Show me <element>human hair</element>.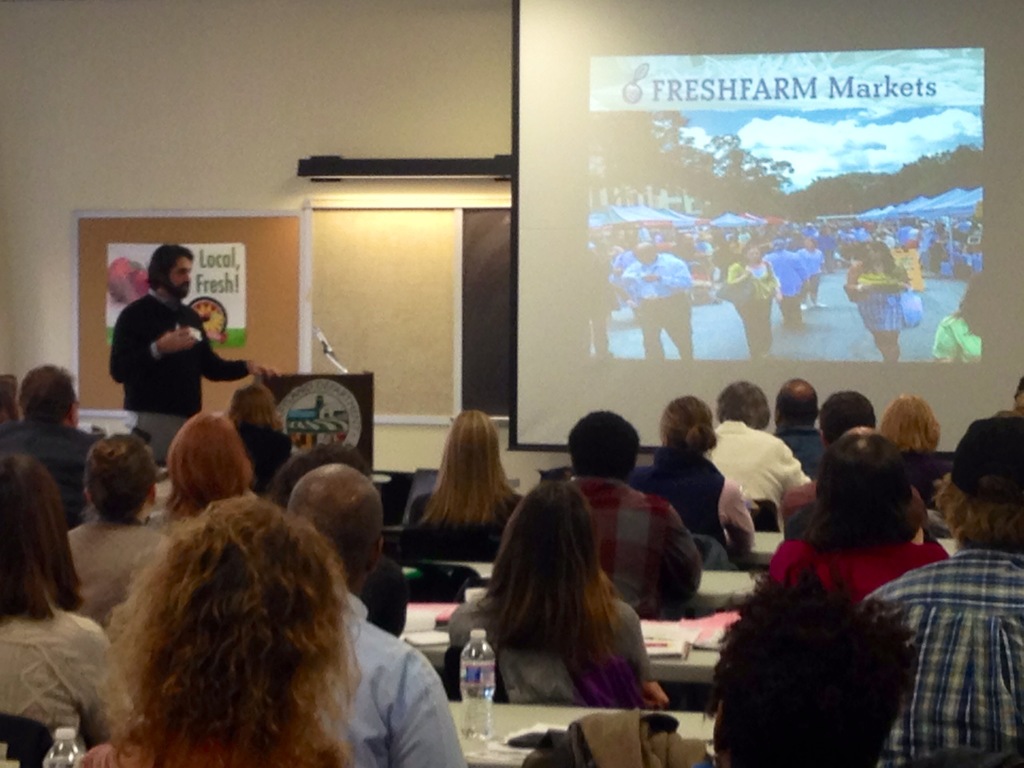
<element>human hair</element> is here: pyautogui.locateOnScreen(0, 369, 17, 424).
